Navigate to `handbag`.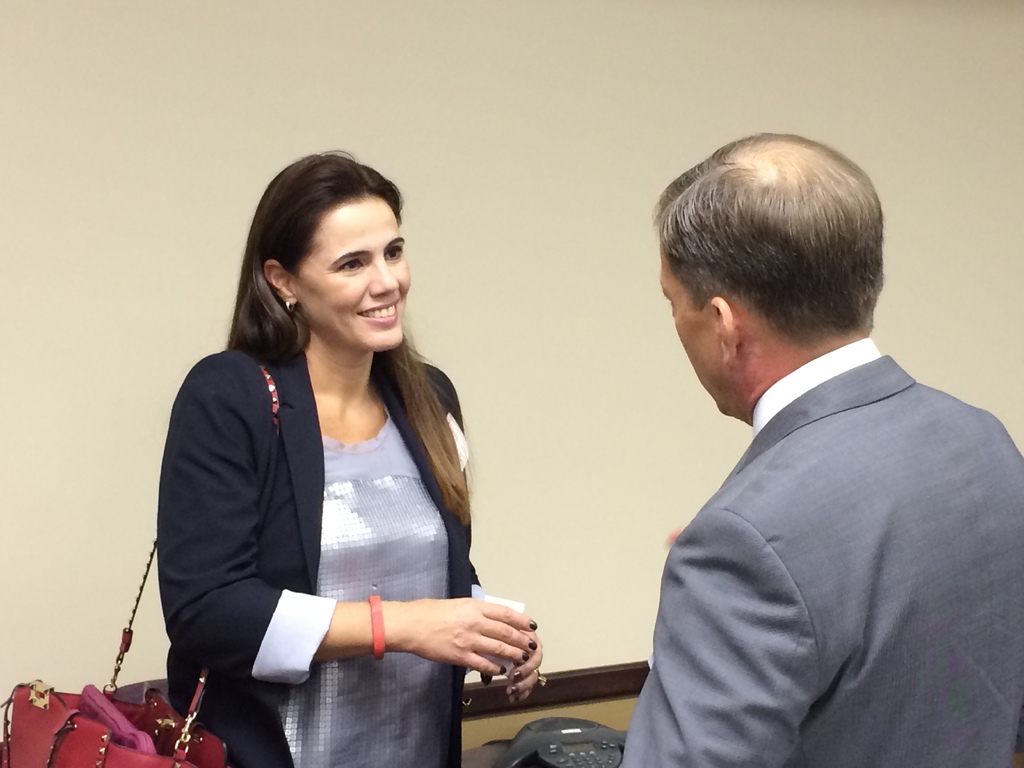
Navigation target: locate(0, 355, 274, 767).
